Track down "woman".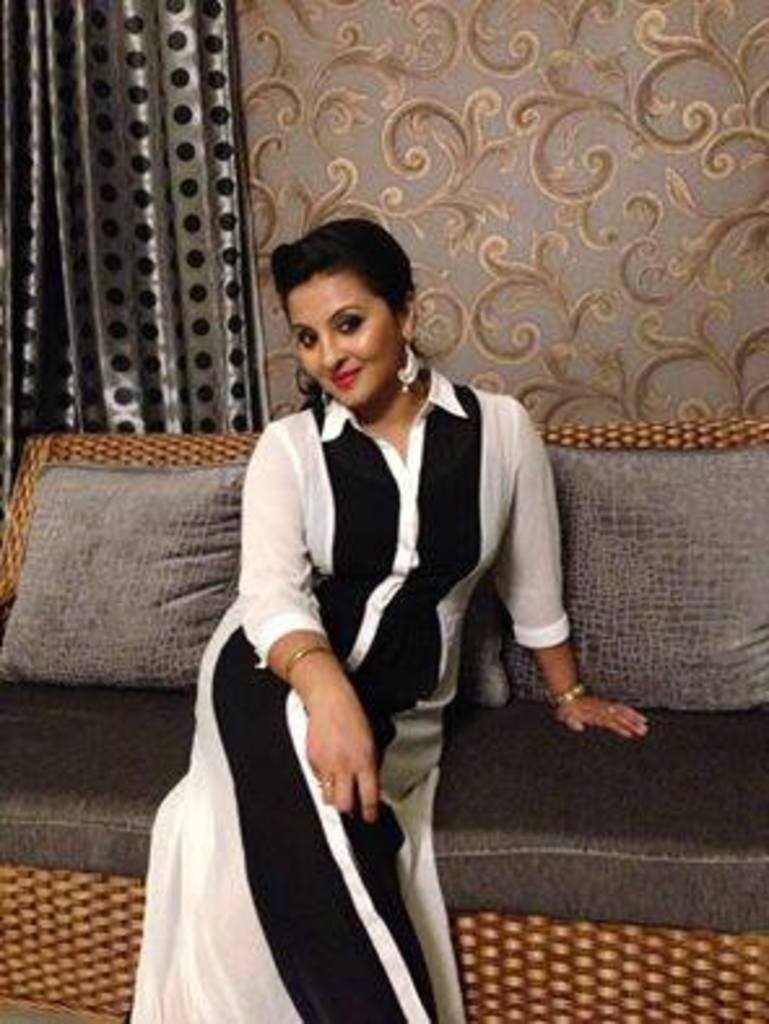
Tracked to x1=164 y1=203 x2=582 y2=1003.
